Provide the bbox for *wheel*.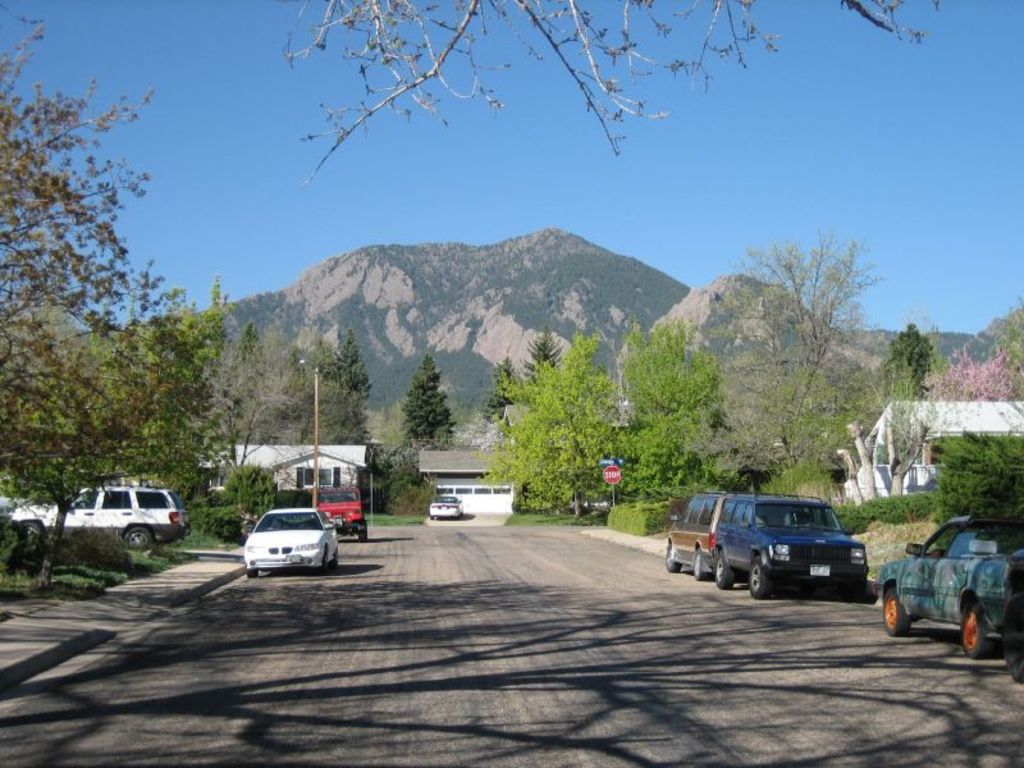
<region>692, 549, 704, 580</region>.
